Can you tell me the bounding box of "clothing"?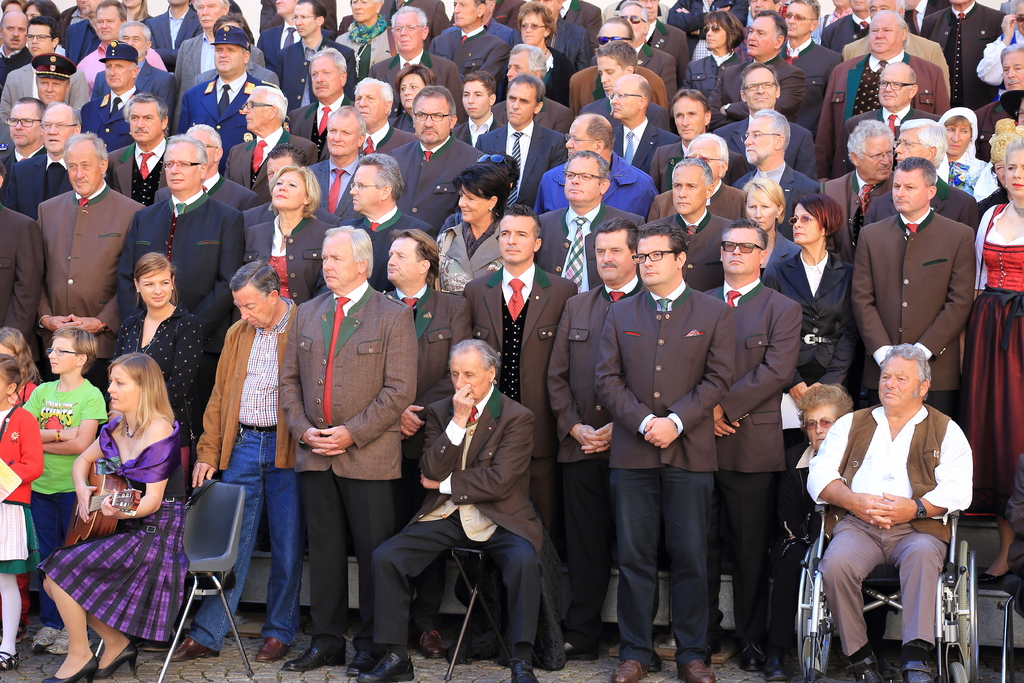
bbox=(300, 153, 373, 227).
